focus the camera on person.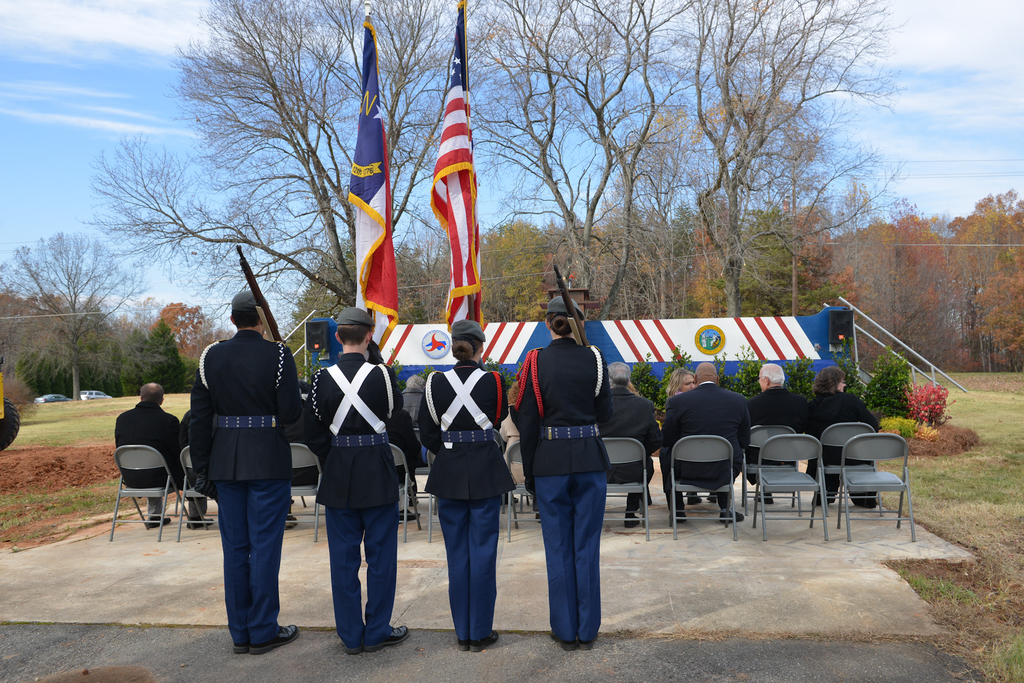
Focus region: left=598, top=356, right=664, bottom=521.
